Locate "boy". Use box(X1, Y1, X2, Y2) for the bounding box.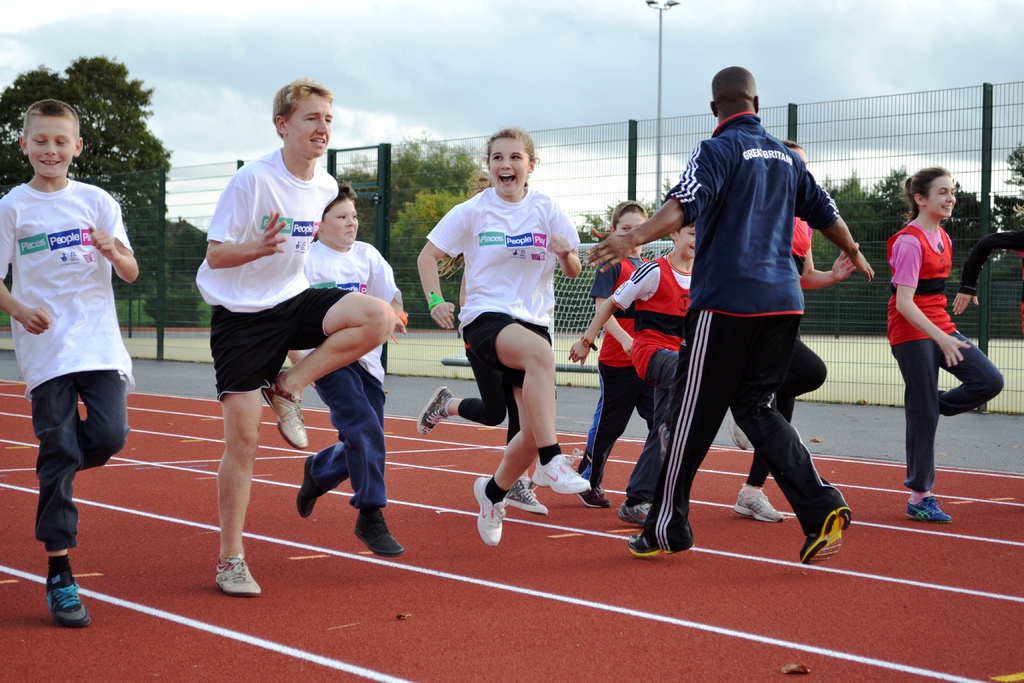
box(195, 76, 395, 600).
